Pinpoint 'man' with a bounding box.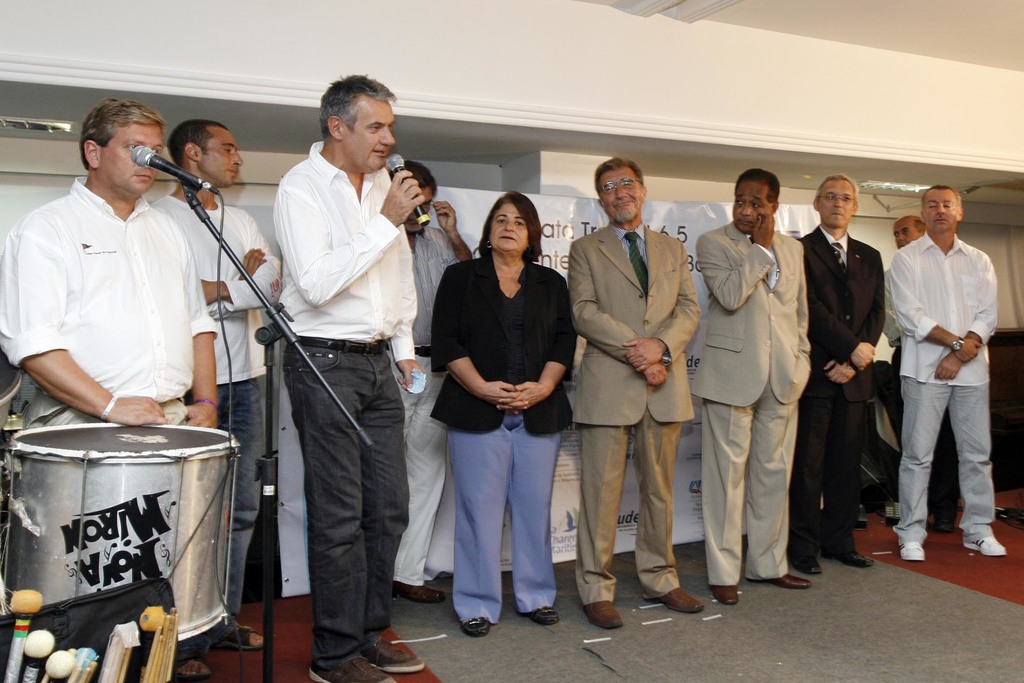
bbox=[391, 169, 472, 609].
